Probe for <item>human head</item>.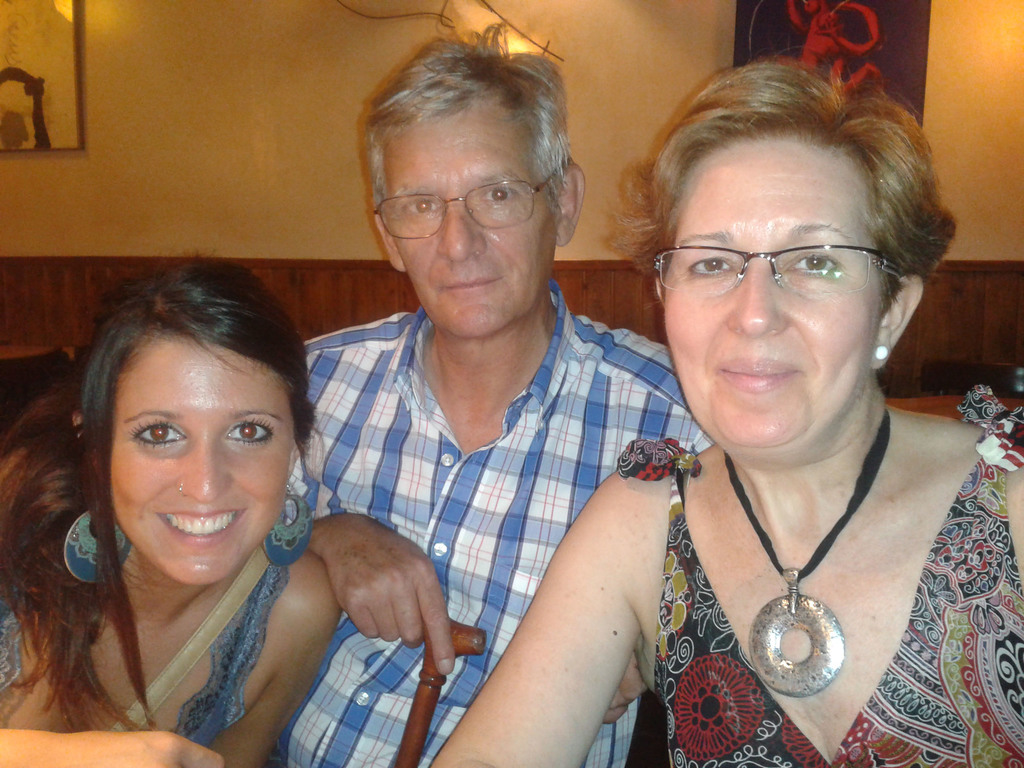
Probe result: left=357, top=28, right=582, bottom=343.
